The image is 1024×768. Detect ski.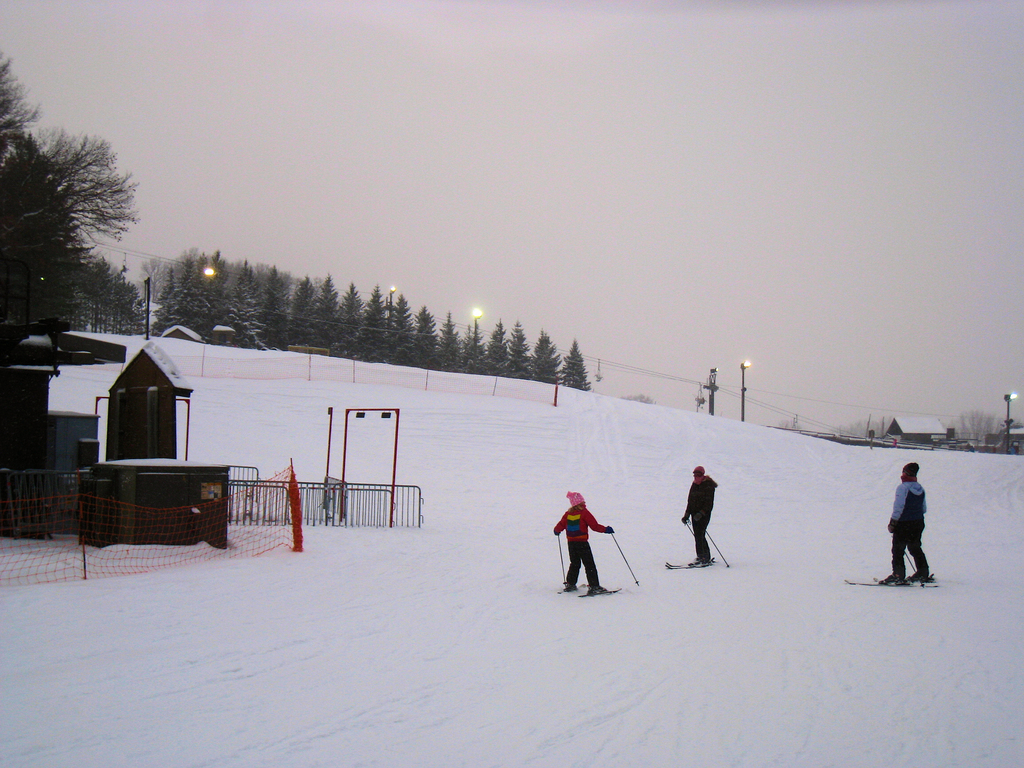
Detection: {"left": 573, "top": 579, "right": 628, "bottom": 600}.
